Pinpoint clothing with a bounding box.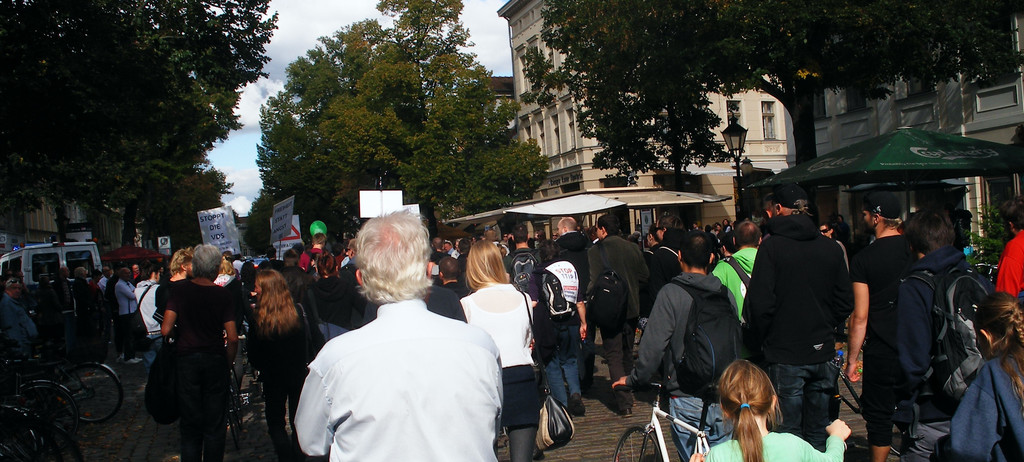
region(534, 295, 580, 410).
